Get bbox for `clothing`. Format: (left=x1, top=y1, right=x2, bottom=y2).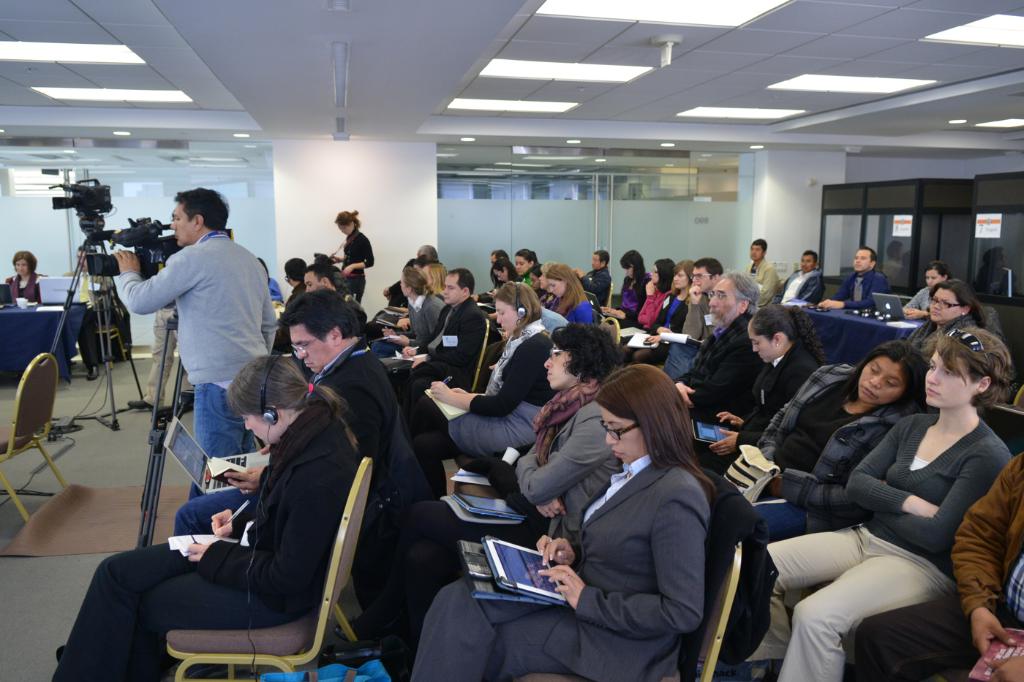
(left=786, top=266, right=821, bottom=307).
